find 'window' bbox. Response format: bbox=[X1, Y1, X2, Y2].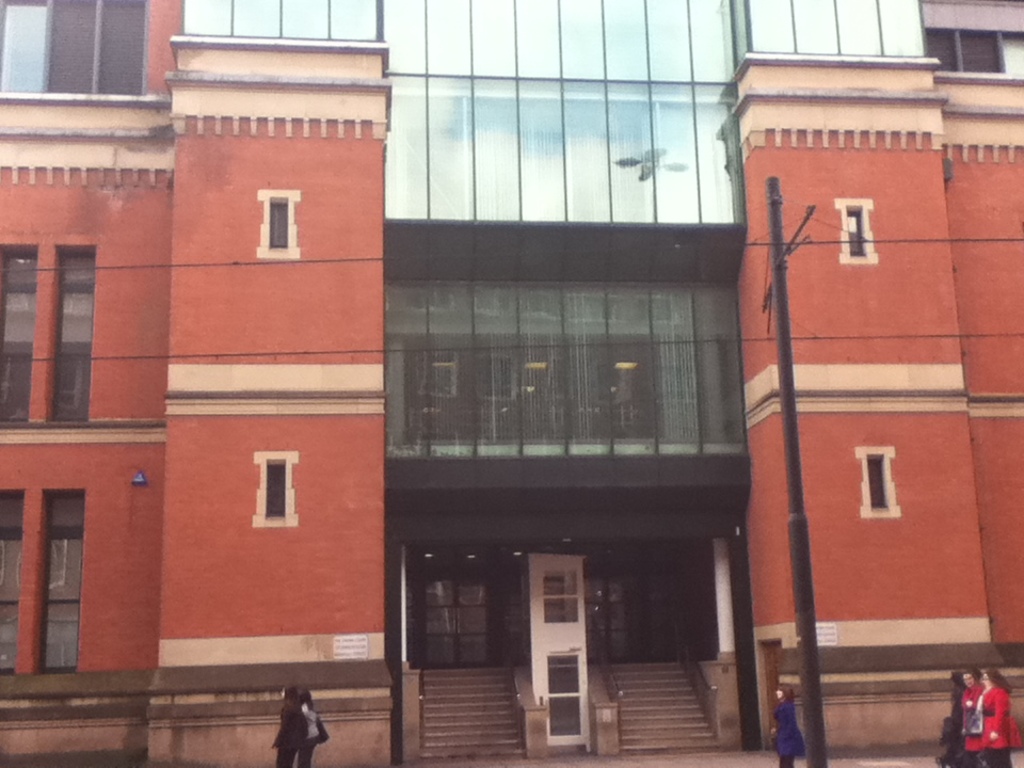
bbox=[52, 252, 97, 425].
